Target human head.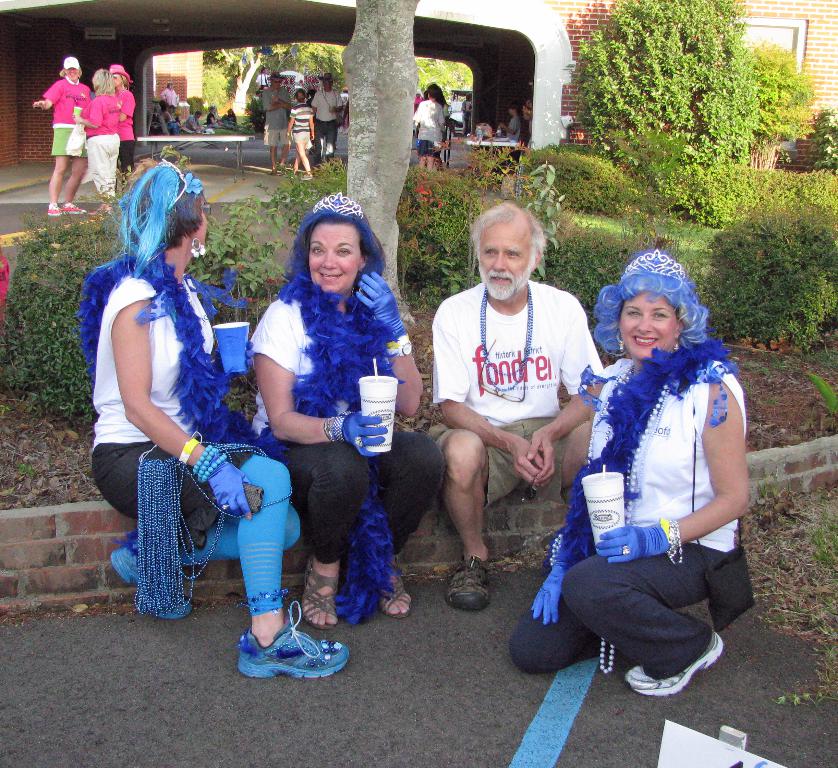
Target region: detection(472, 203, 542, 301).
